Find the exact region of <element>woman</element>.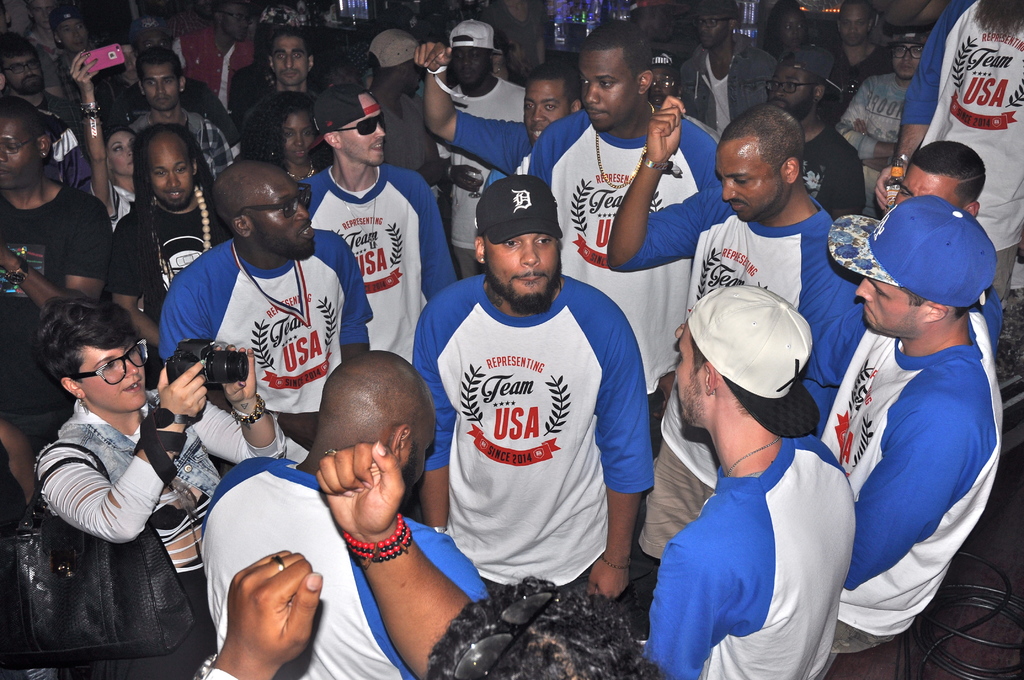
Exact region: (70,47,141,229).
